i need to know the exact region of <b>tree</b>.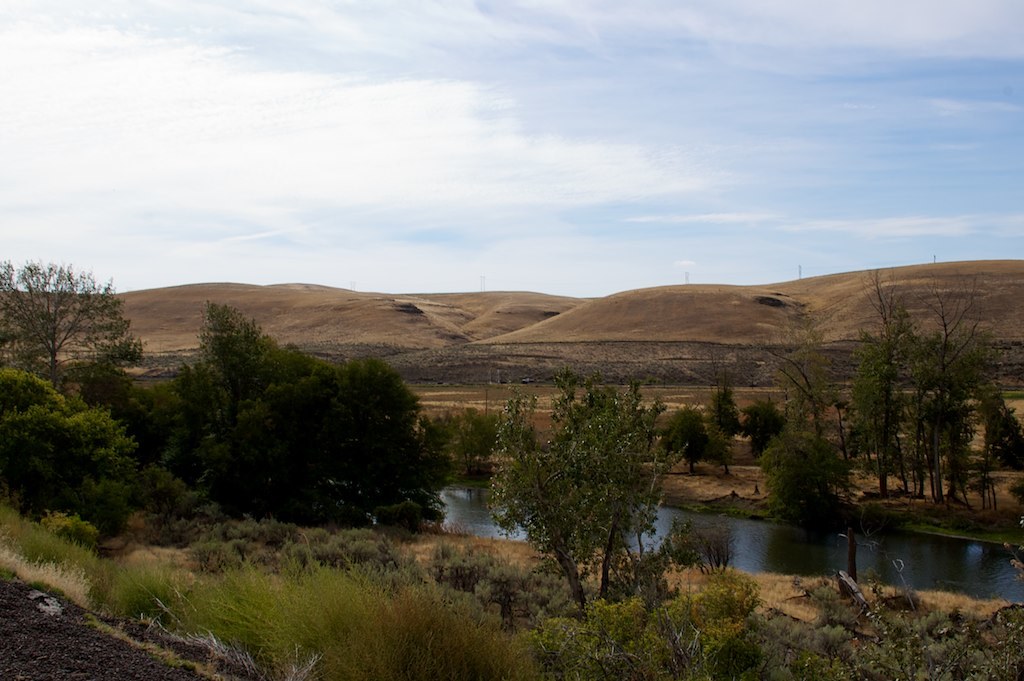
Region: (x1=0, y1=256, x2=141, y2=417).
